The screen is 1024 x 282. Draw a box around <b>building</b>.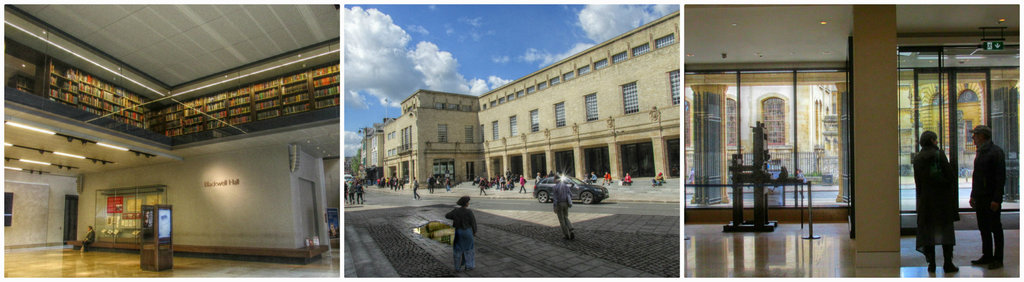
x1=680, y1=6, x2=1016, y2=278.
